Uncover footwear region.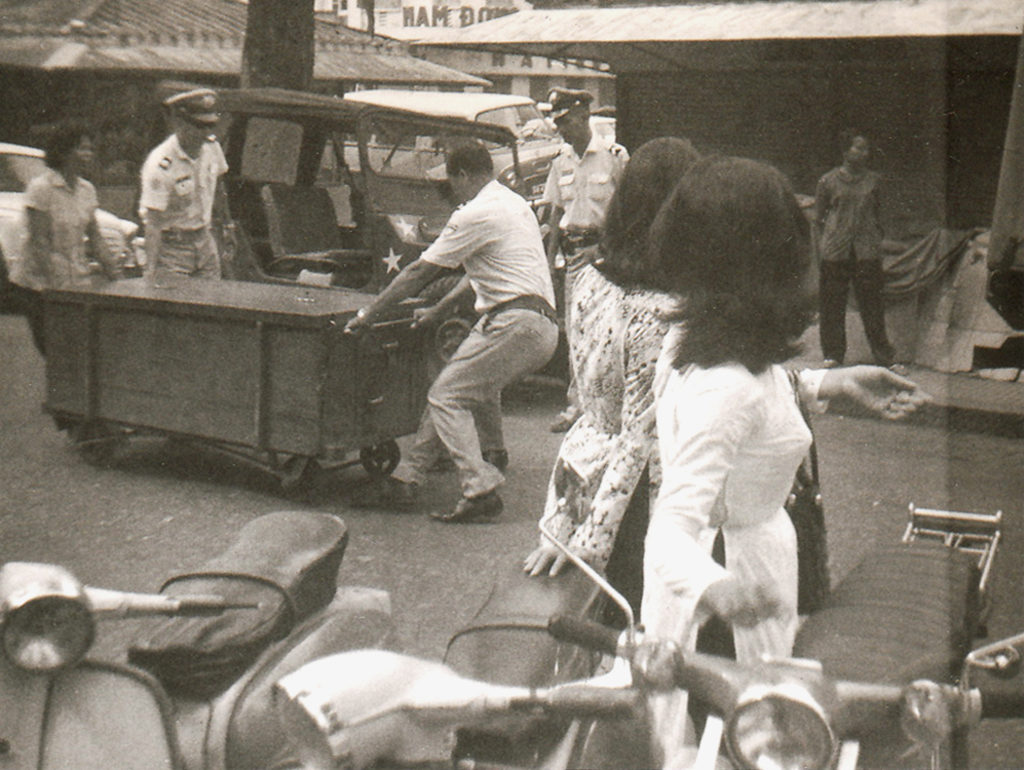
Uncovered: bbox=(431, 496, 501, 521).
